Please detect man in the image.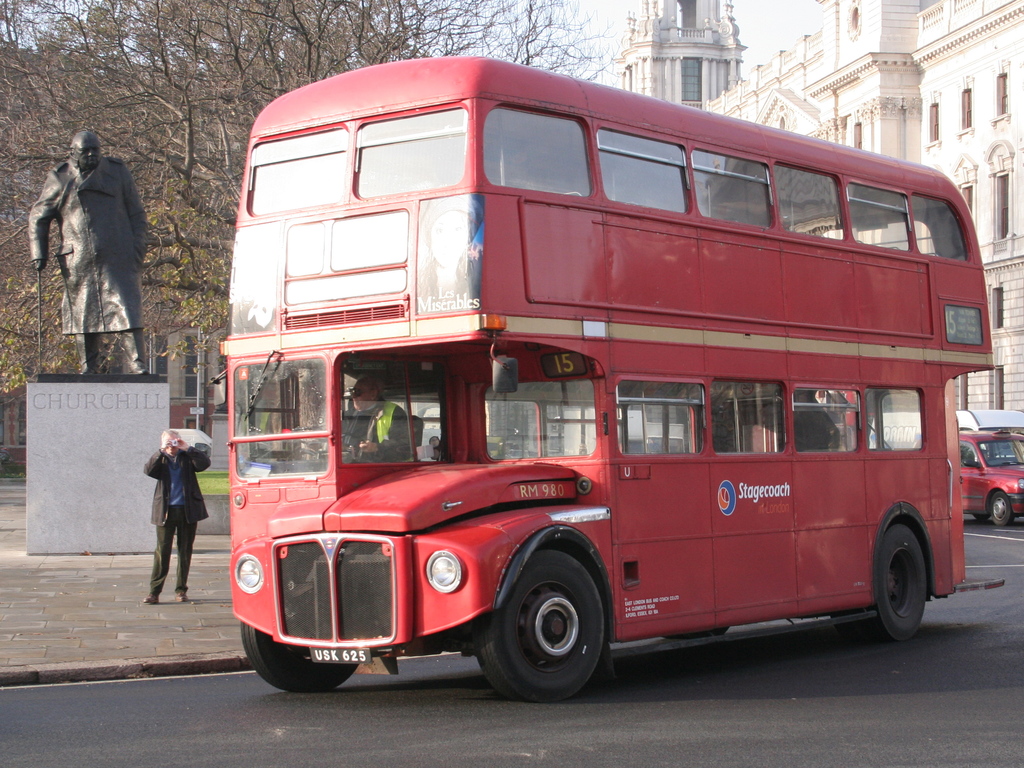
(20,127,157,384).
